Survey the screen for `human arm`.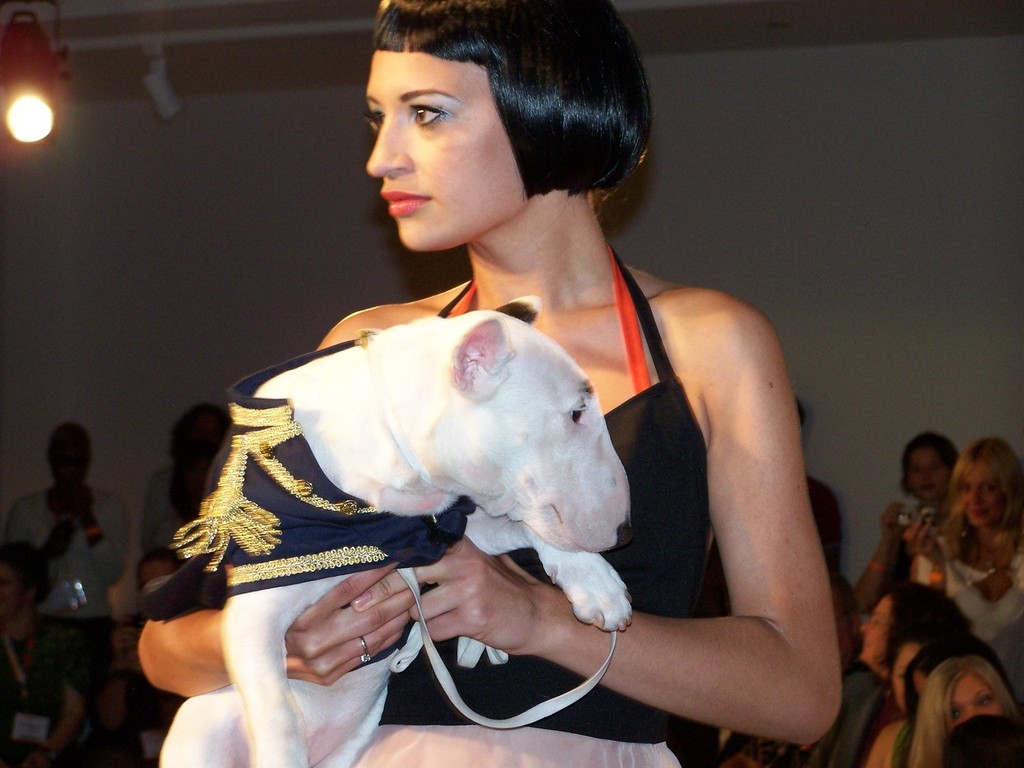
Survey found: l=75, t=481, r=131, b=588.
